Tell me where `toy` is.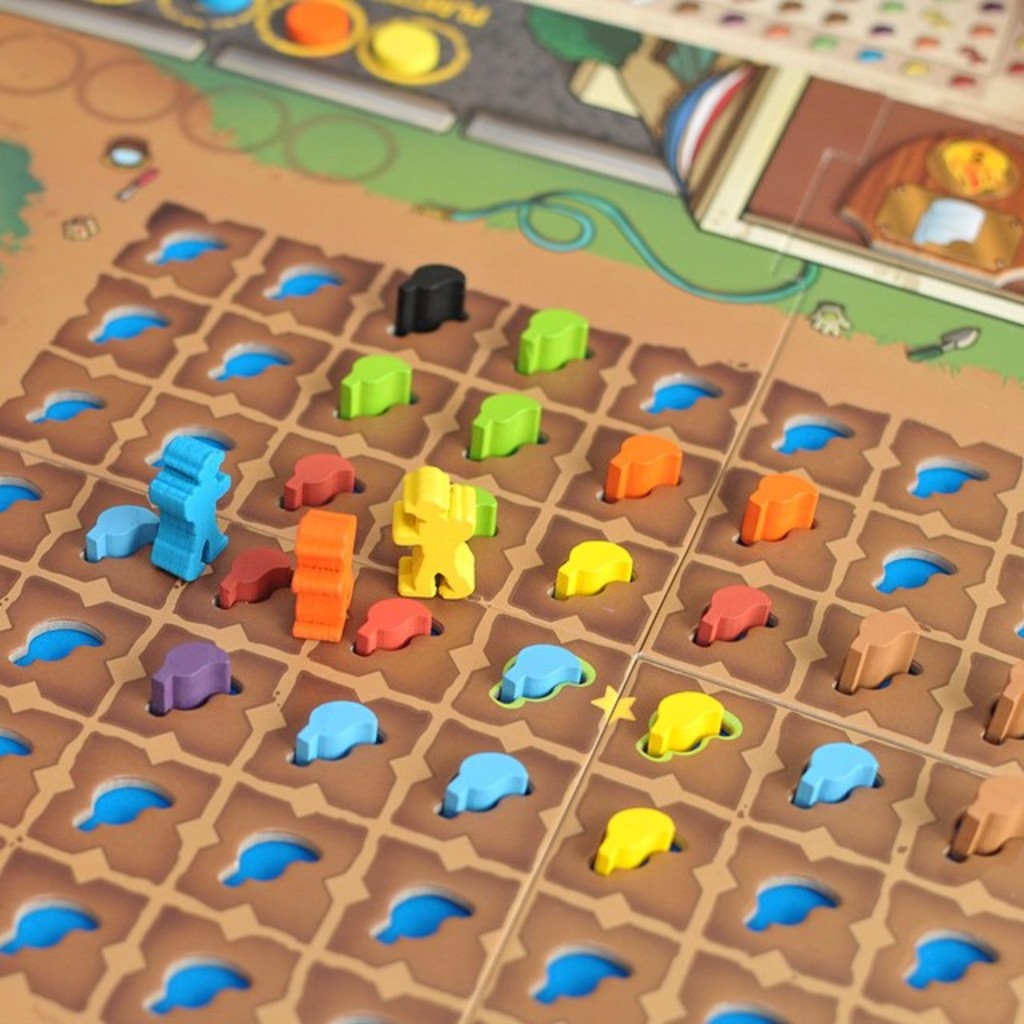
`toy` is at <bbox>0, 722, 34, 768</bbox>.
